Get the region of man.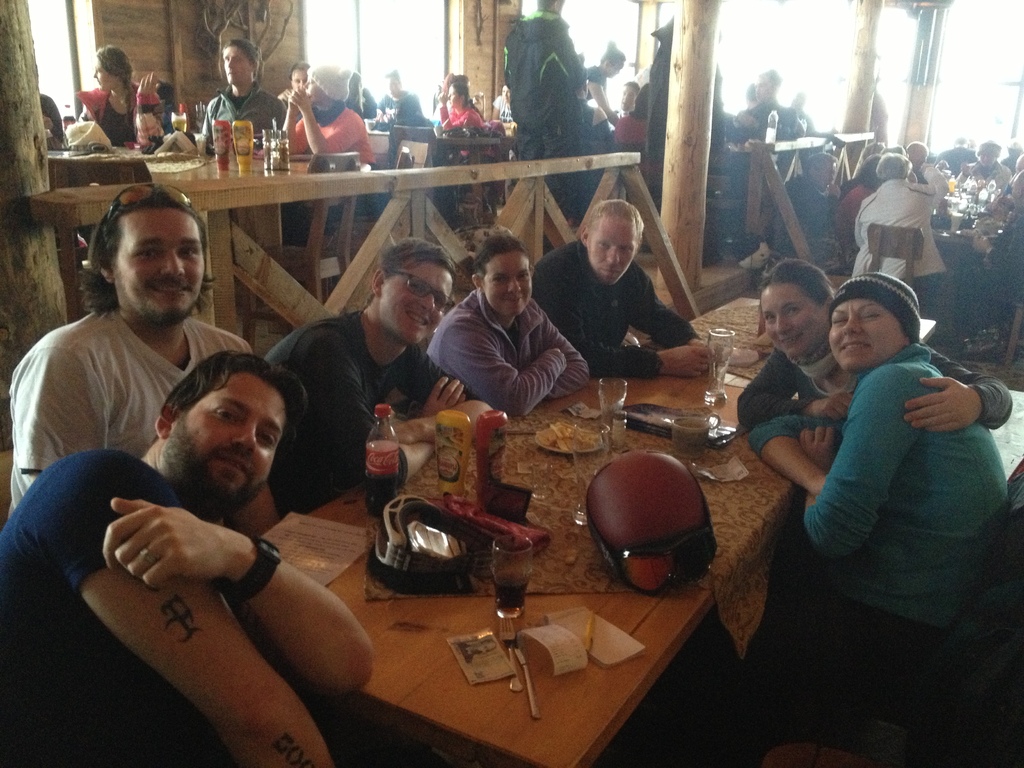
<bbox>262, 236, 495, 516</bbox>.
